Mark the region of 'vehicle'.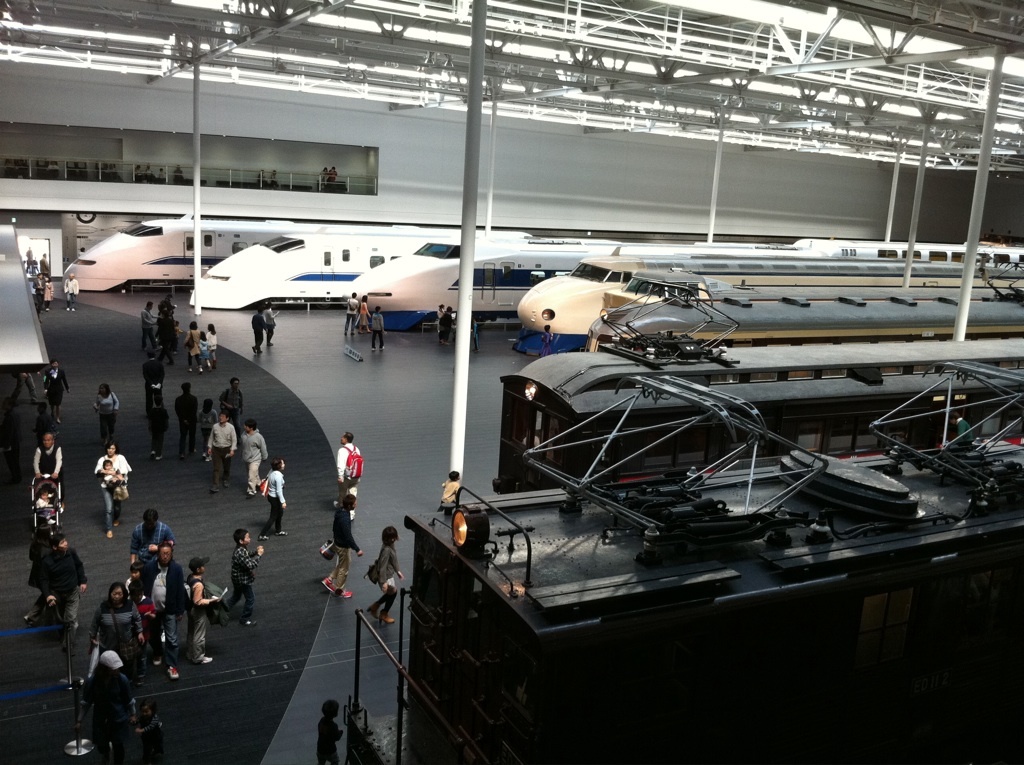
Region: (488, 275, 1022, 503).
